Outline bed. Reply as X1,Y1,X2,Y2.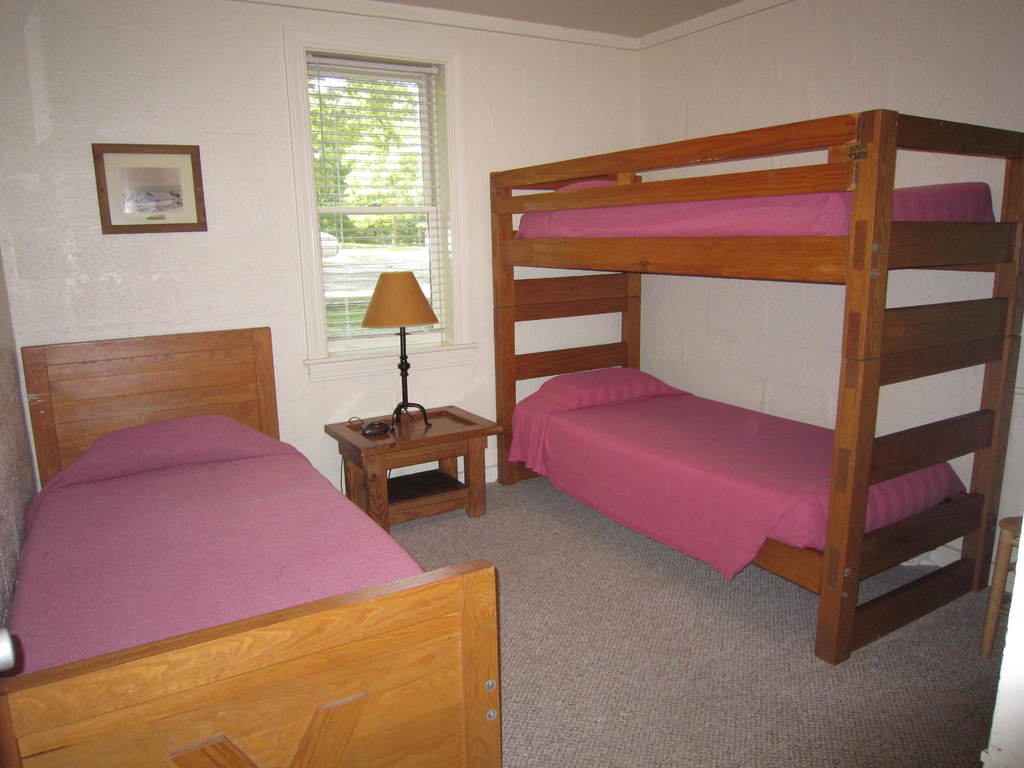
0,324,504,767.
